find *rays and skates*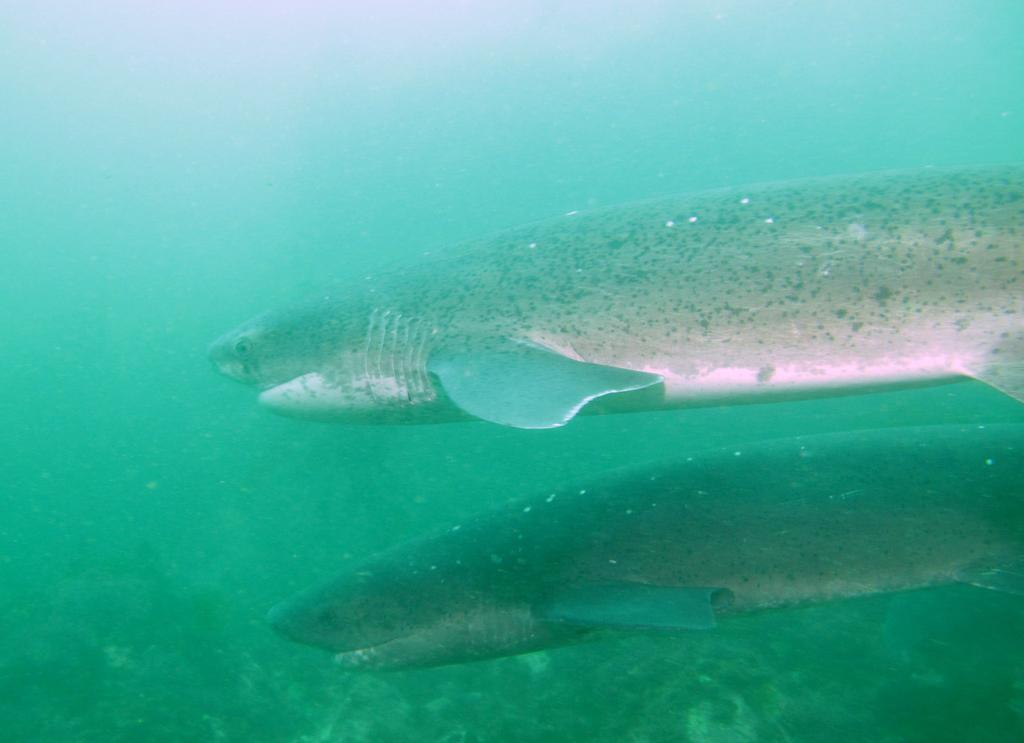
pyautogui.locateOnScreen(262, 170, 947, 479)
